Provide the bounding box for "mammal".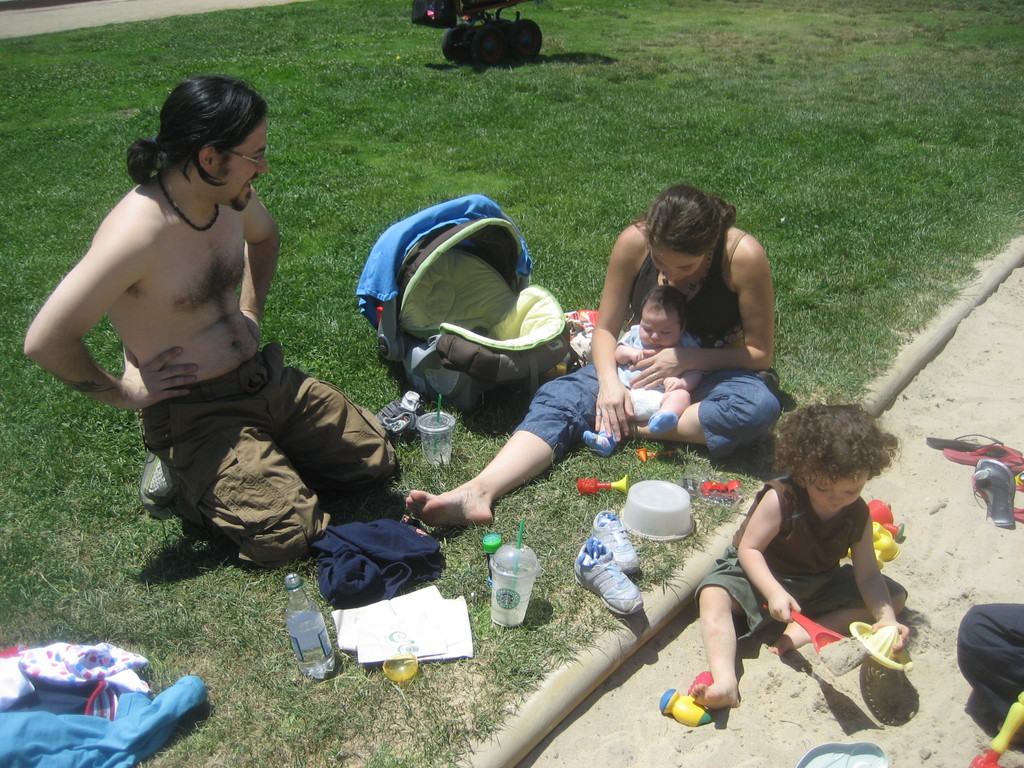
<region>23, 69, 399, 569</region>.
